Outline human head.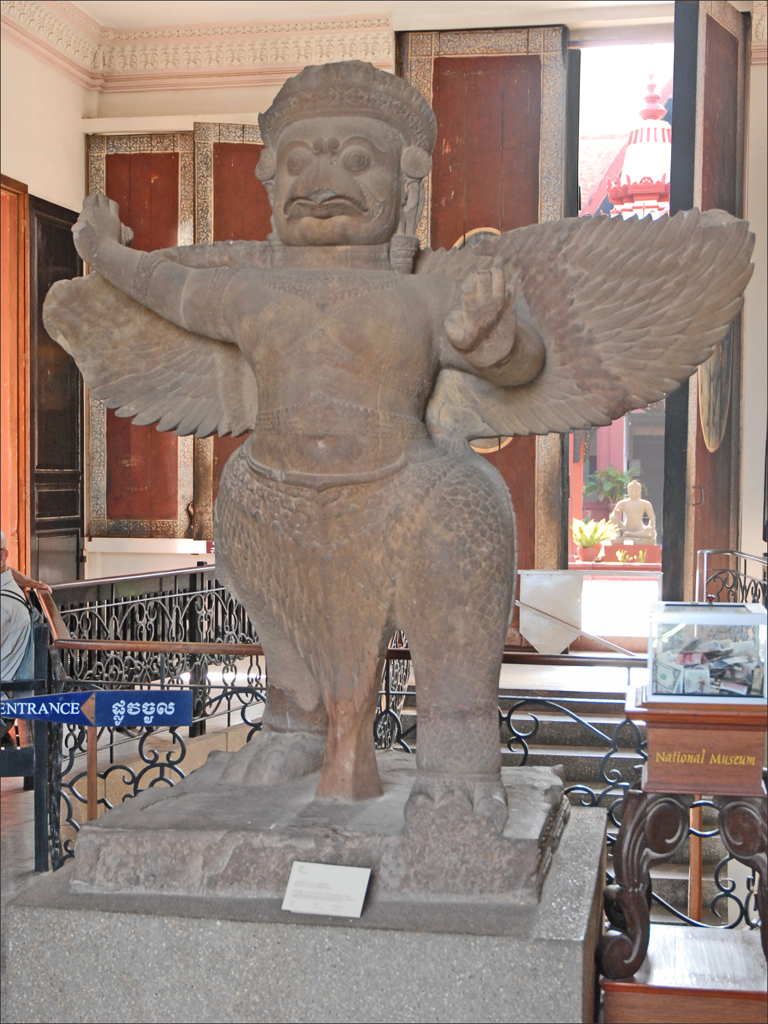
Outline: (252,52,426,246).
